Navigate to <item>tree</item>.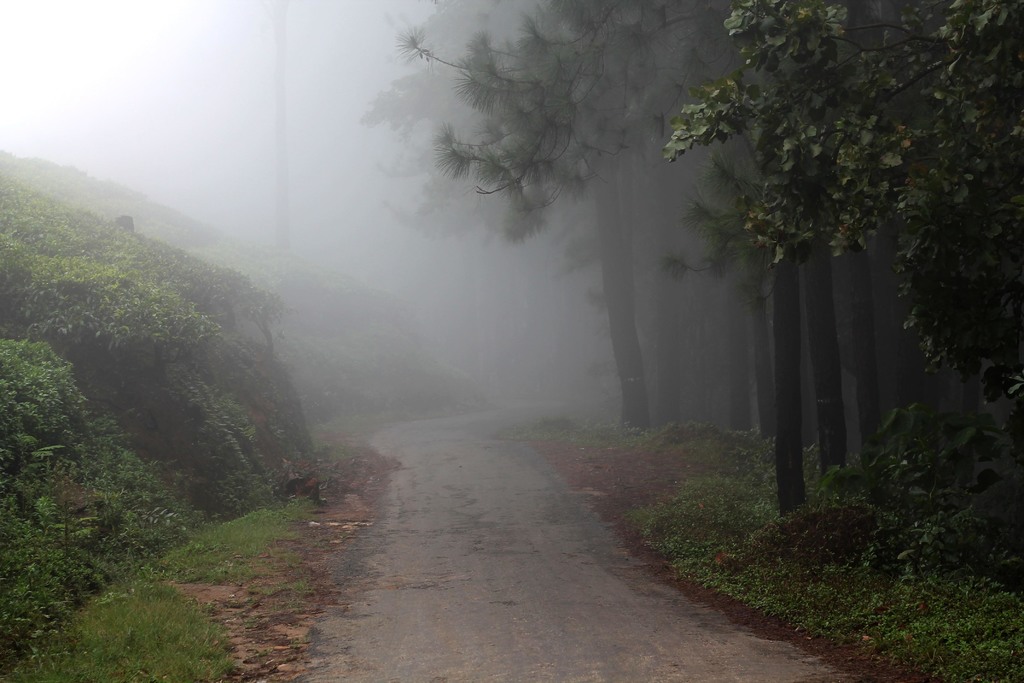
Navigation target: (353, 0, 675, 438).
